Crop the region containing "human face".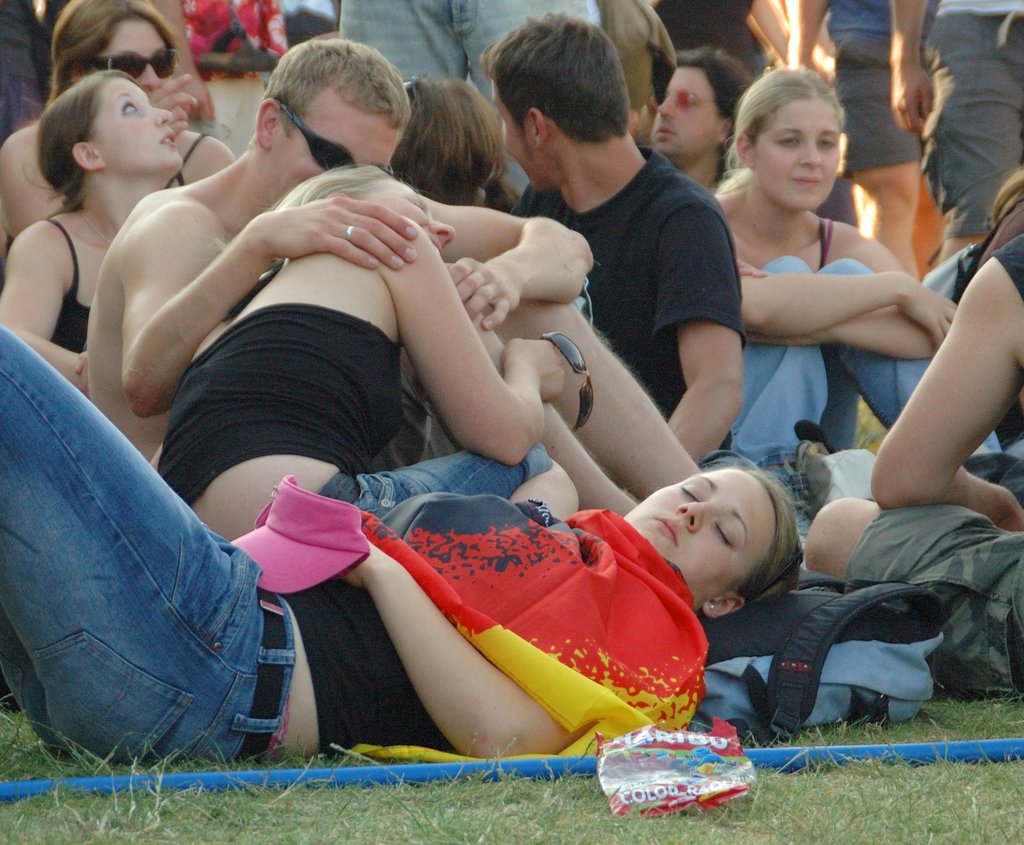
Crop region: <bbox>649, 67, 718, 151</bbox>.
